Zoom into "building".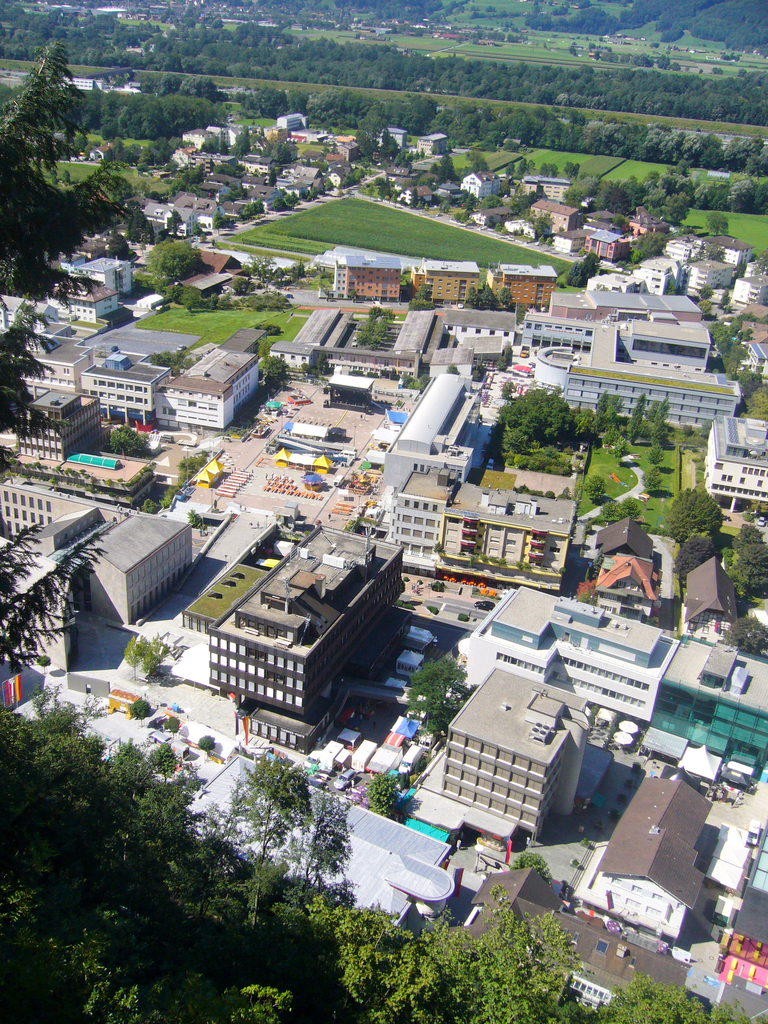
Zoom target: l=465, t=584, r=682, b=722.
